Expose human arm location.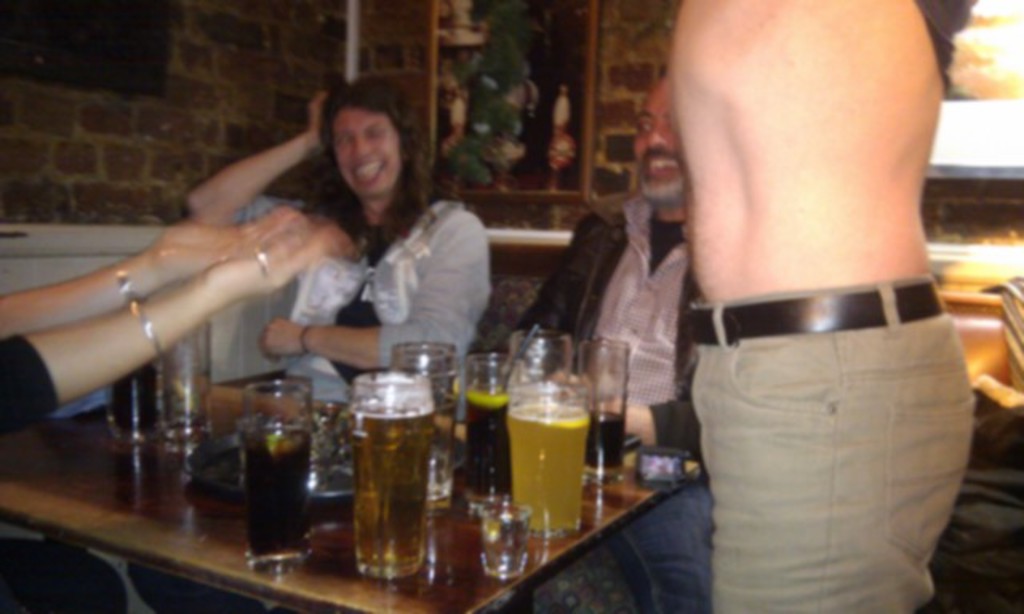
Exposed at box=[598, 393, 701, 454].
